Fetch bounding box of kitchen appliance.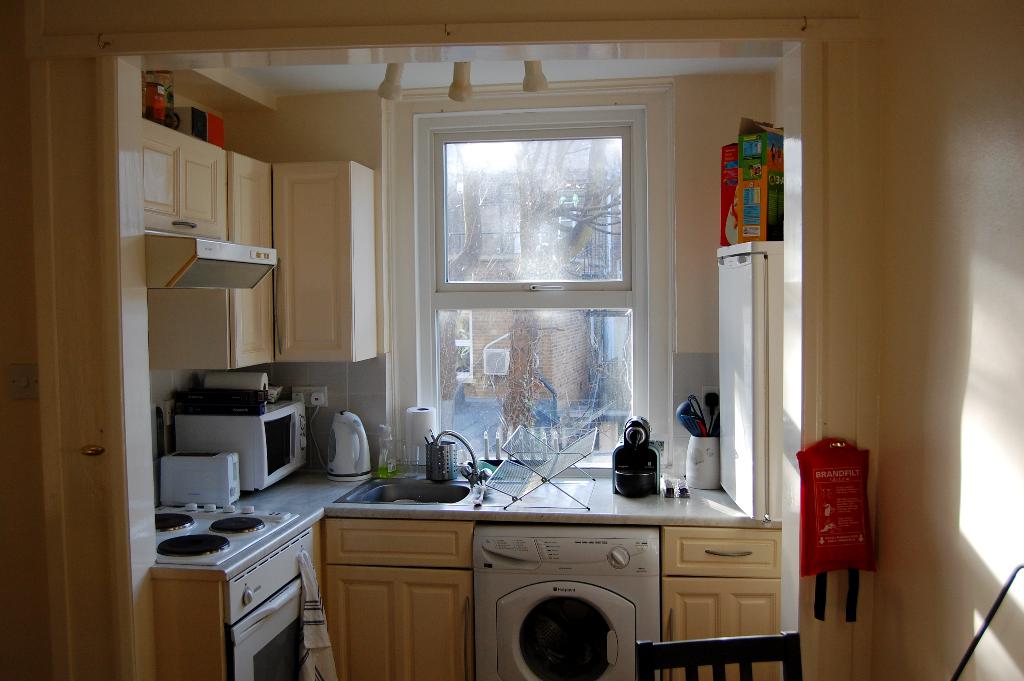
Bbox: Rect(157, 452, 239, 506).
